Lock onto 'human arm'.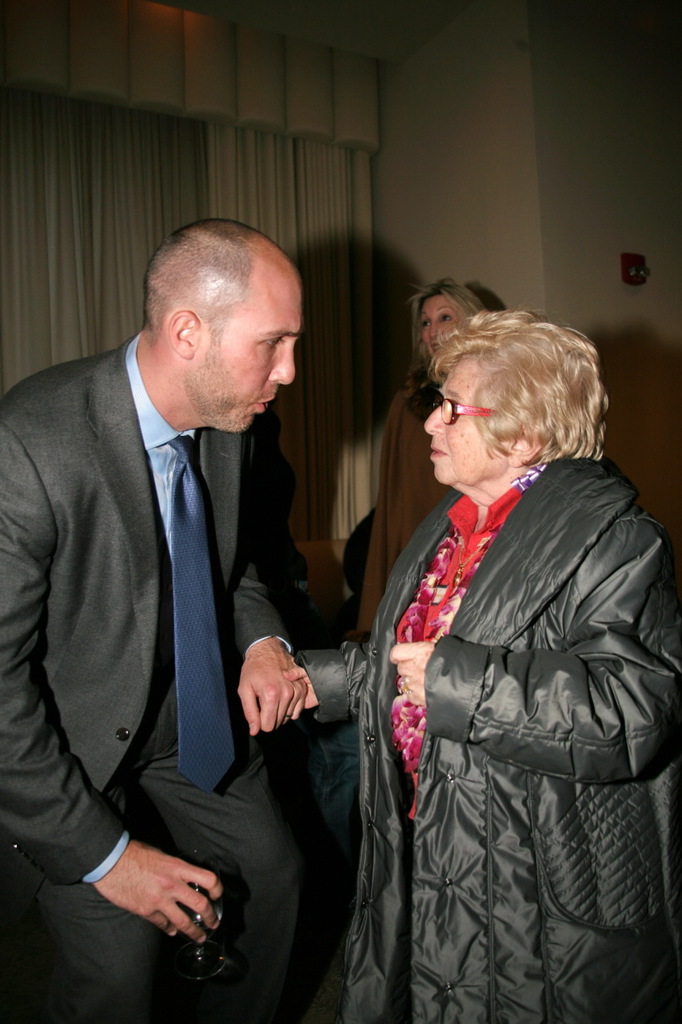
Locked: Rect(0, 458, 221, 937).
